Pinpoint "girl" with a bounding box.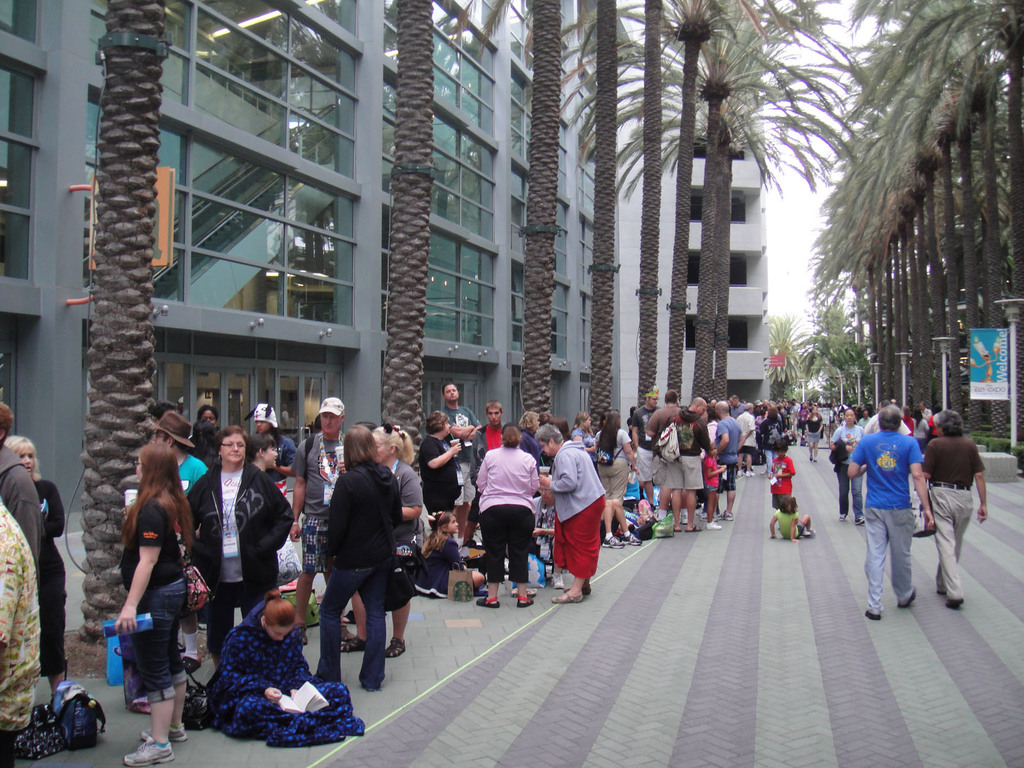
left=704, top=441, right=730, bottom=525.
